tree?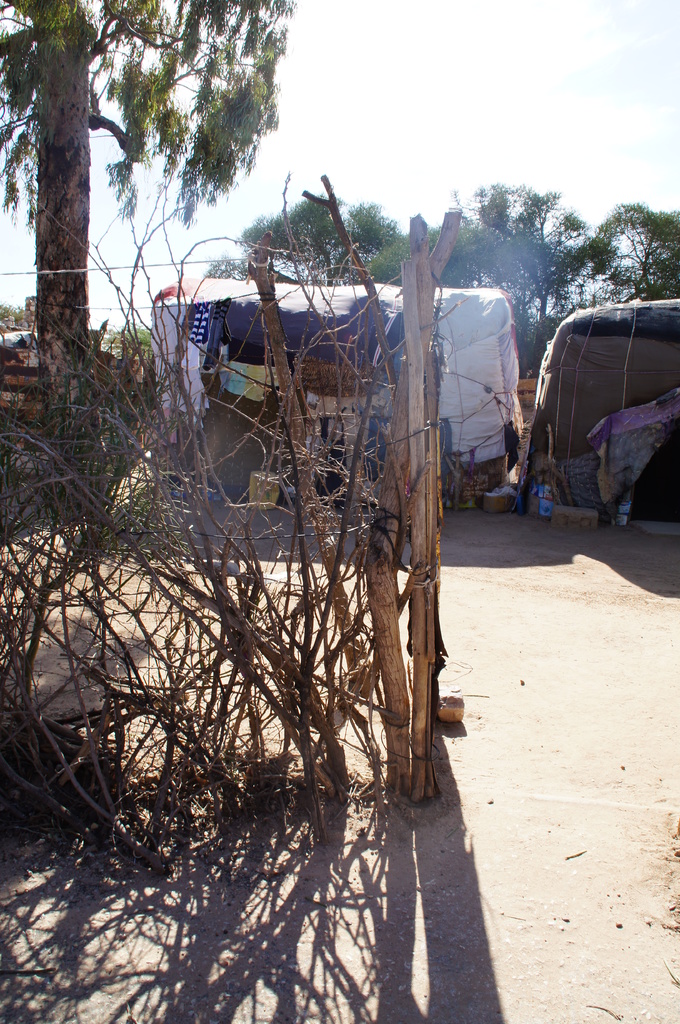
[200,182,399,289]
